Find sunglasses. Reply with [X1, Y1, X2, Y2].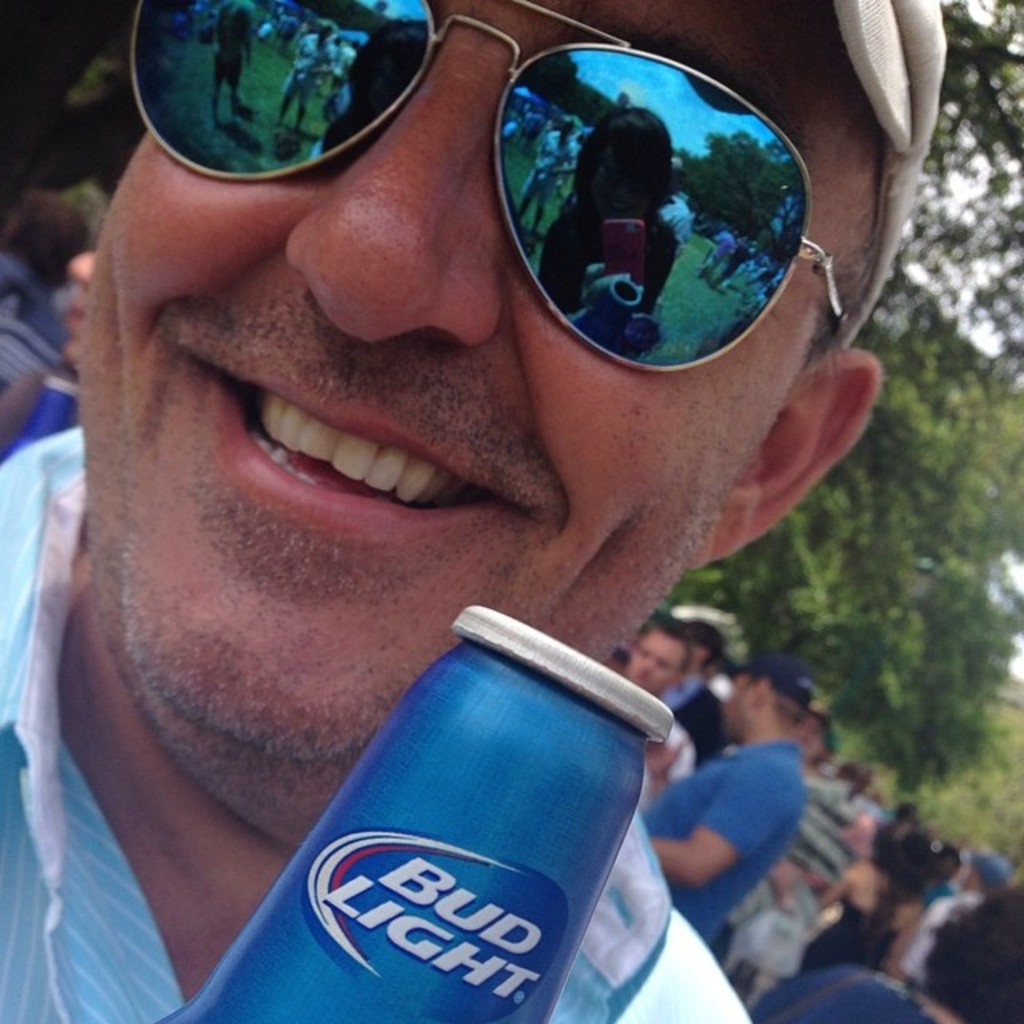
[126, 0, 846, 373].
